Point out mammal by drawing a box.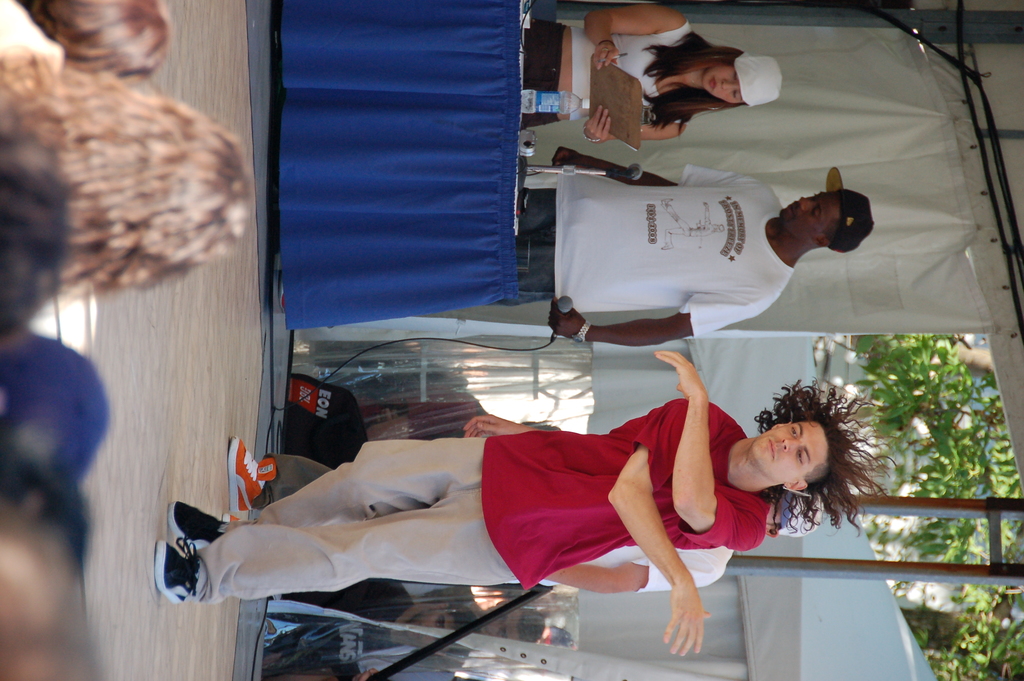
BBox(221, 432, 788, 595).
